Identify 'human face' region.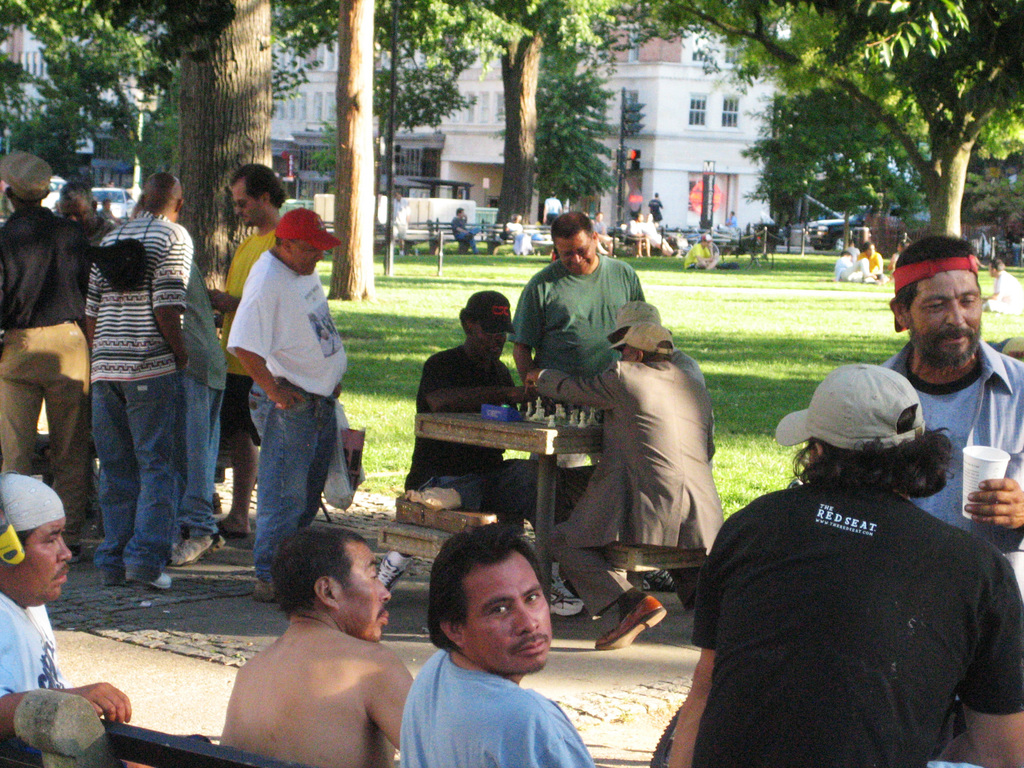
Region: region(467, 324, 506, 364).
